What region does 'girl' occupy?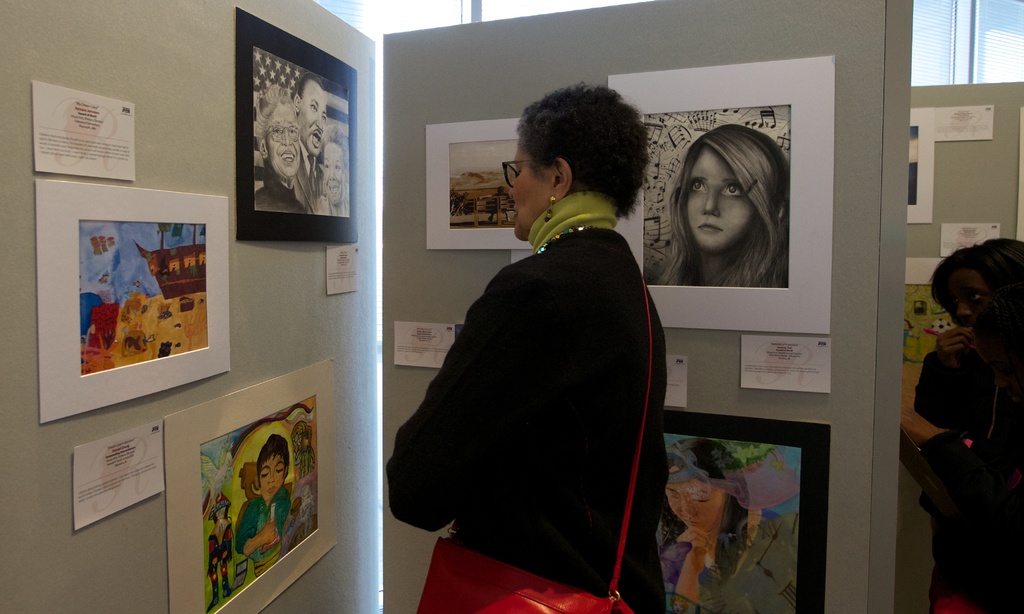
661:436:787:613.
